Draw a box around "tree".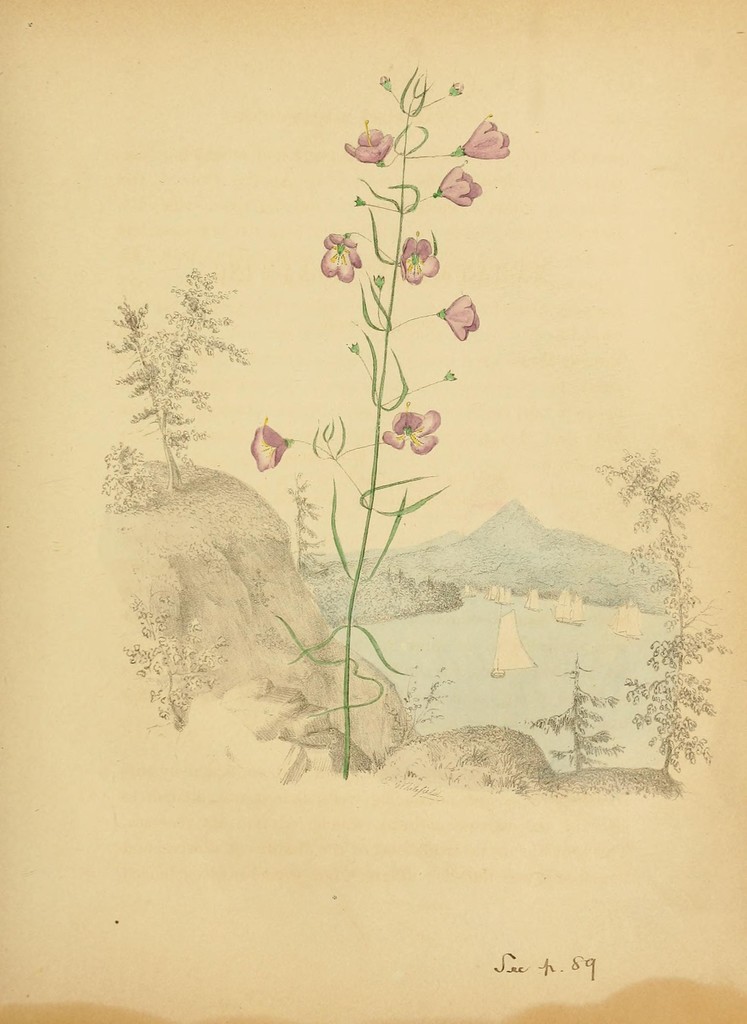
102/268/250/492.
